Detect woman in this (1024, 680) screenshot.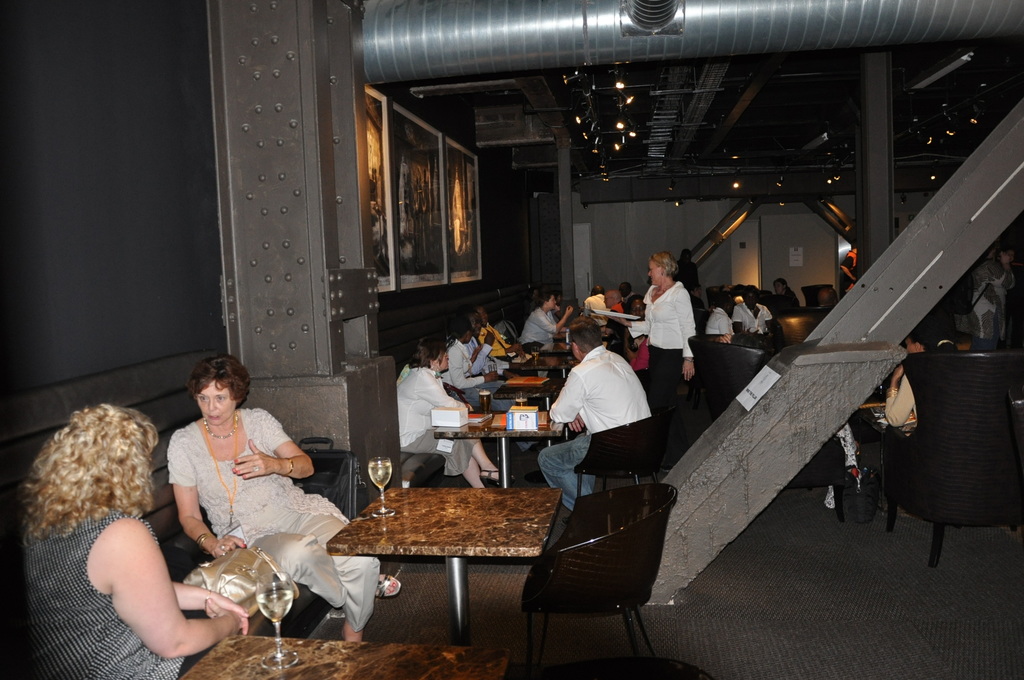
Detection: (36,366,232,663).
